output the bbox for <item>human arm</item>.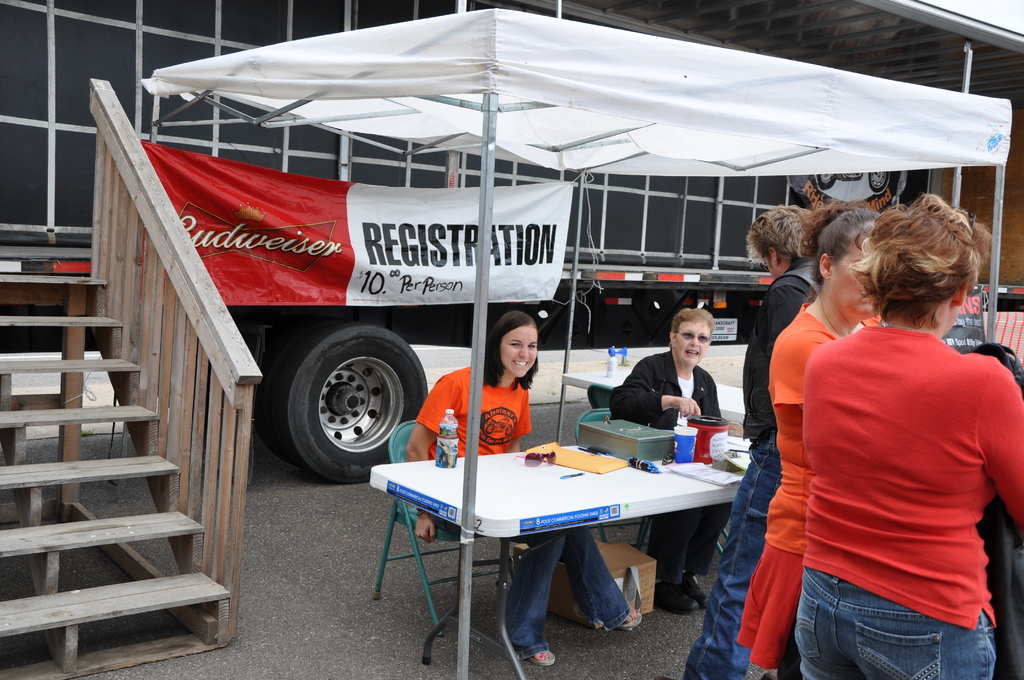
[977,350,1023,541].
